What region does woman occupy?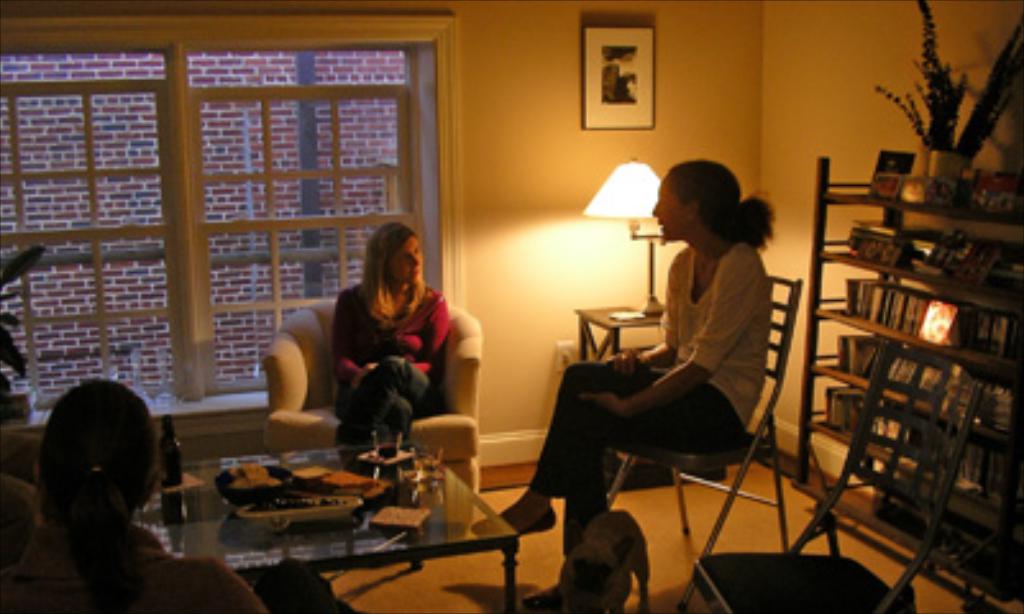
bbox=[466, 154, 781, 586].
